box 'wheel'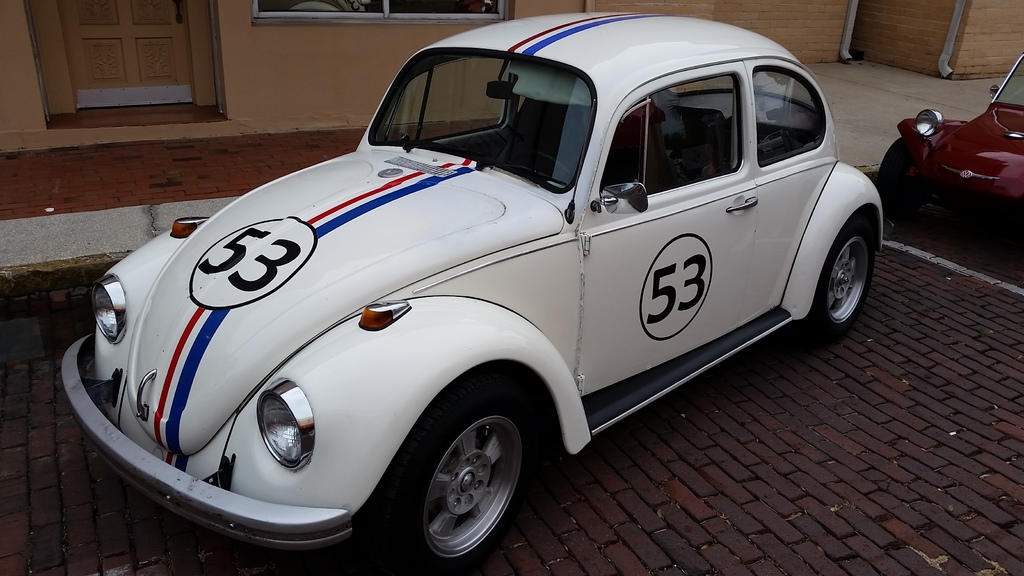
region(388, 390, 525, 553)
